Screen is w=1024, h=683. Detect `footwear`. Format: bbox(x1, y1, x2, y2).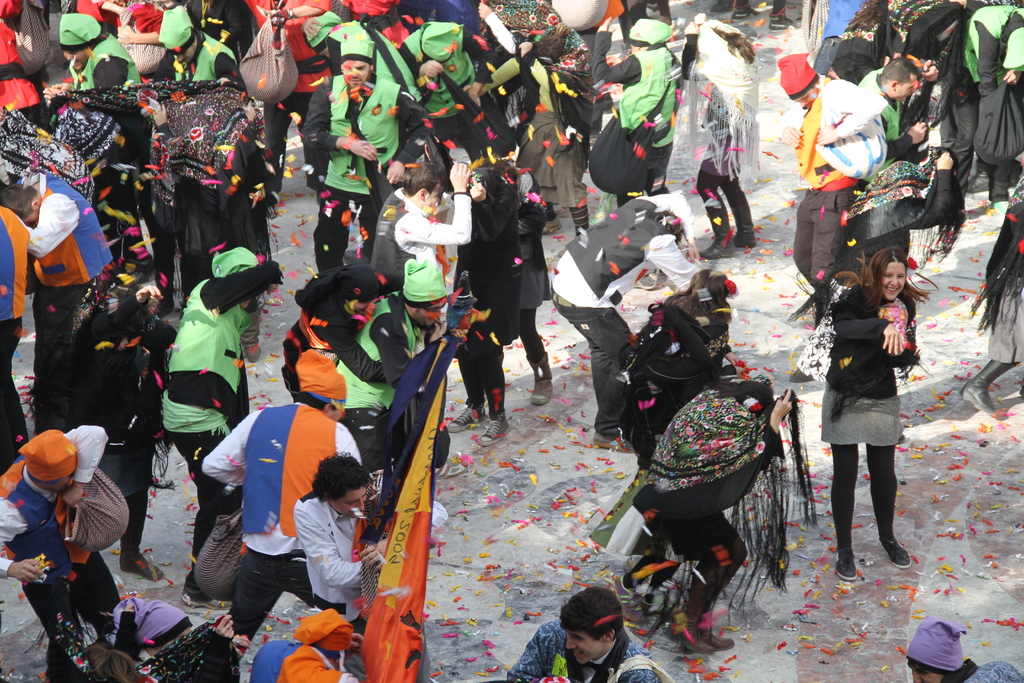
bbox(708, 0, 735, 13).
